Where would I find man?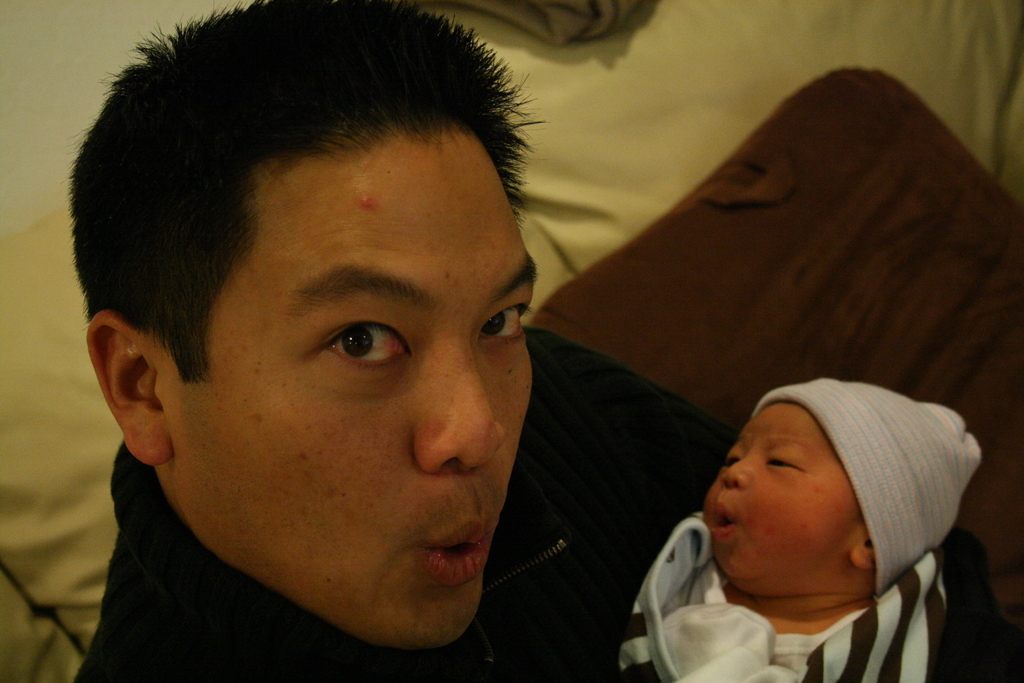
At {"x1": 68, "y1": 0, "x2": 1023, "y2": 682}.
